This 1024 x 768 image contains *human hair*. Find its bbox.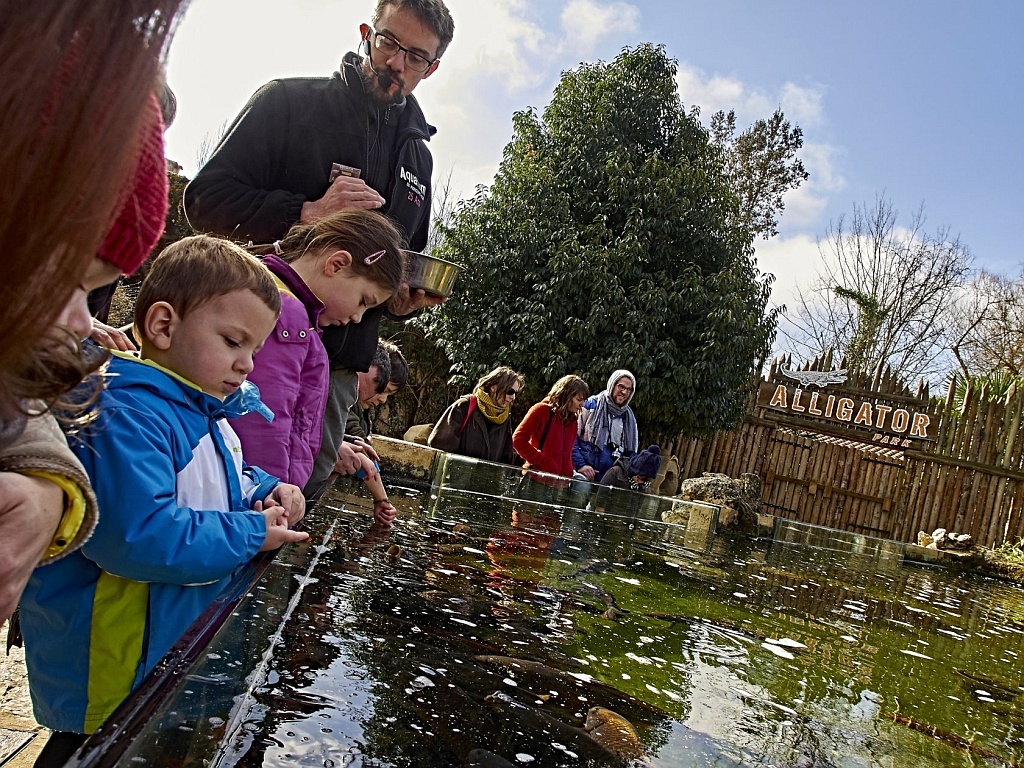
[x1=132, y1=231, x2=279, y2=348].
